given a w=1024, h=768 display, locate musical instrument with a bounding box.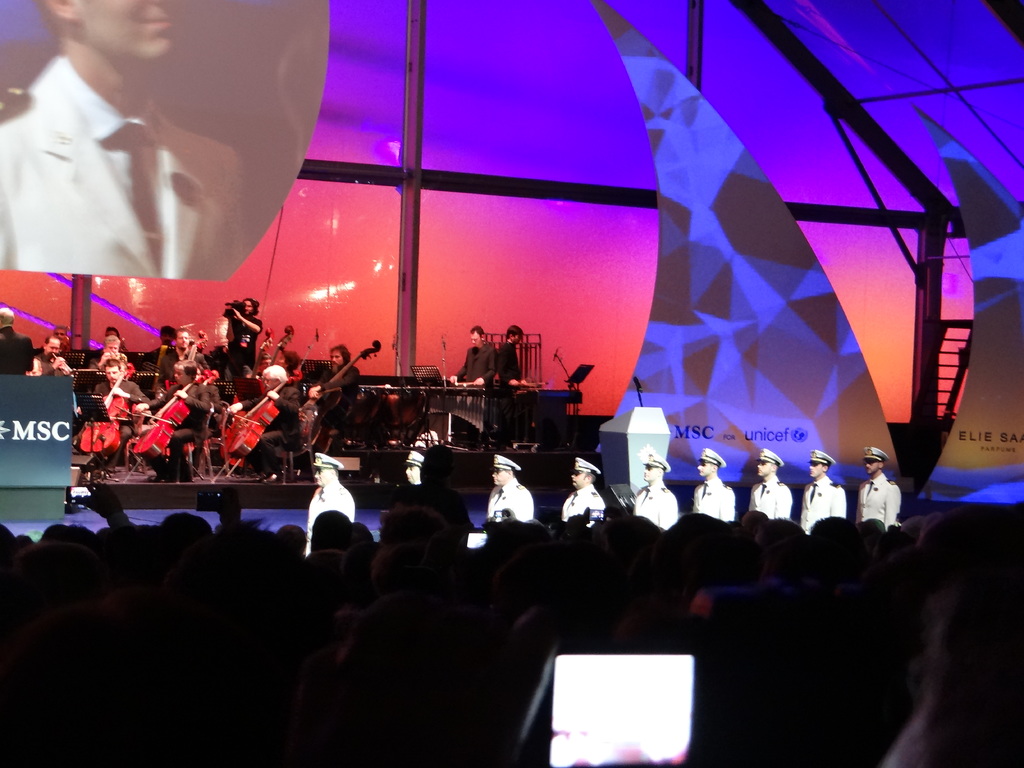
Located: detection(166, 321, 216, 404).
